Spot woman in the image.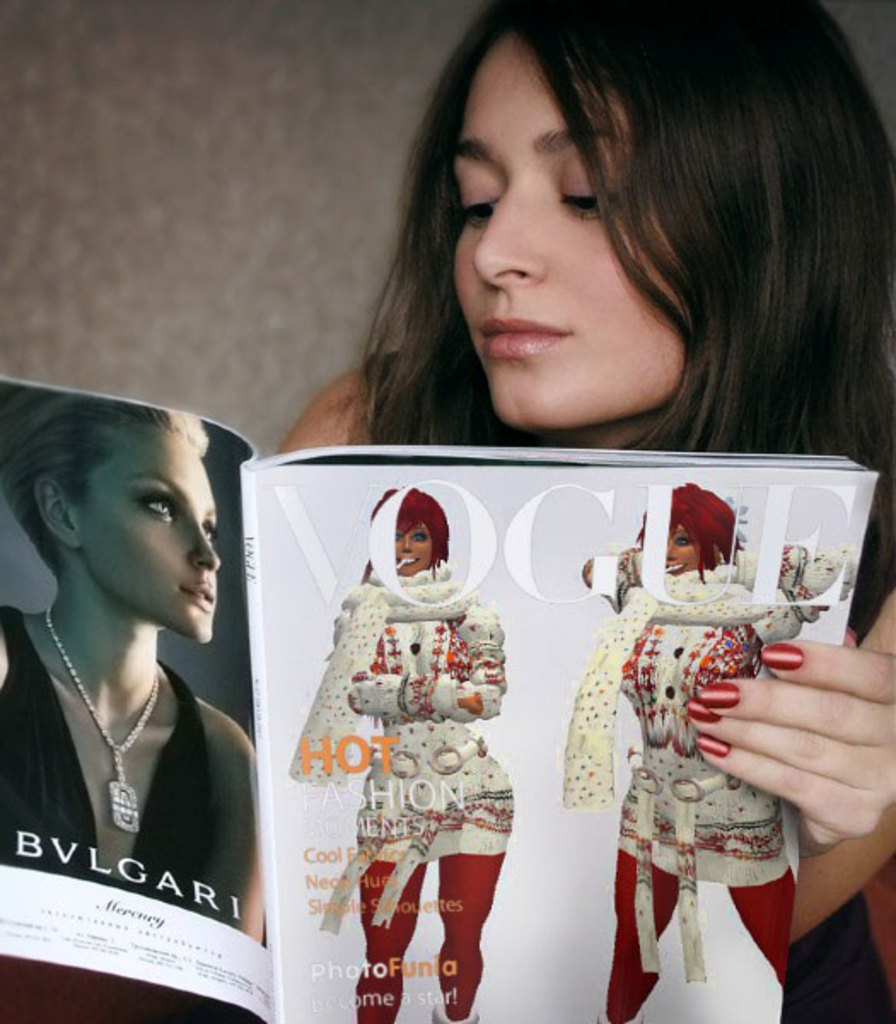
woman found at region(266, 0, 894, 1022).
